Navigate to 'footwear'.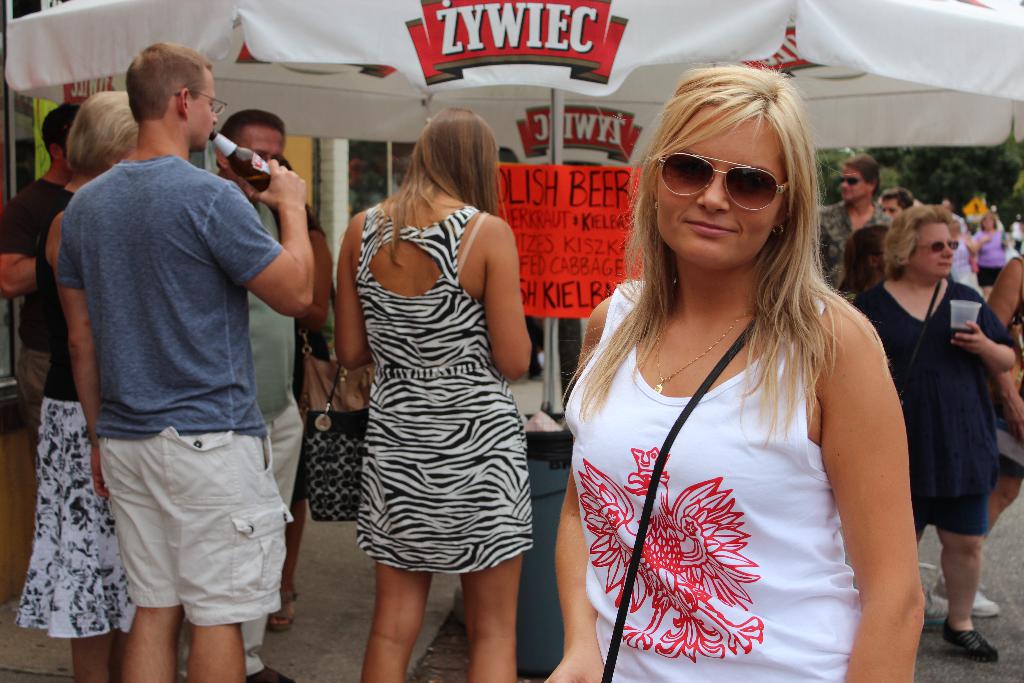
Navigation target: <box>928,575,1002,619</box>.
